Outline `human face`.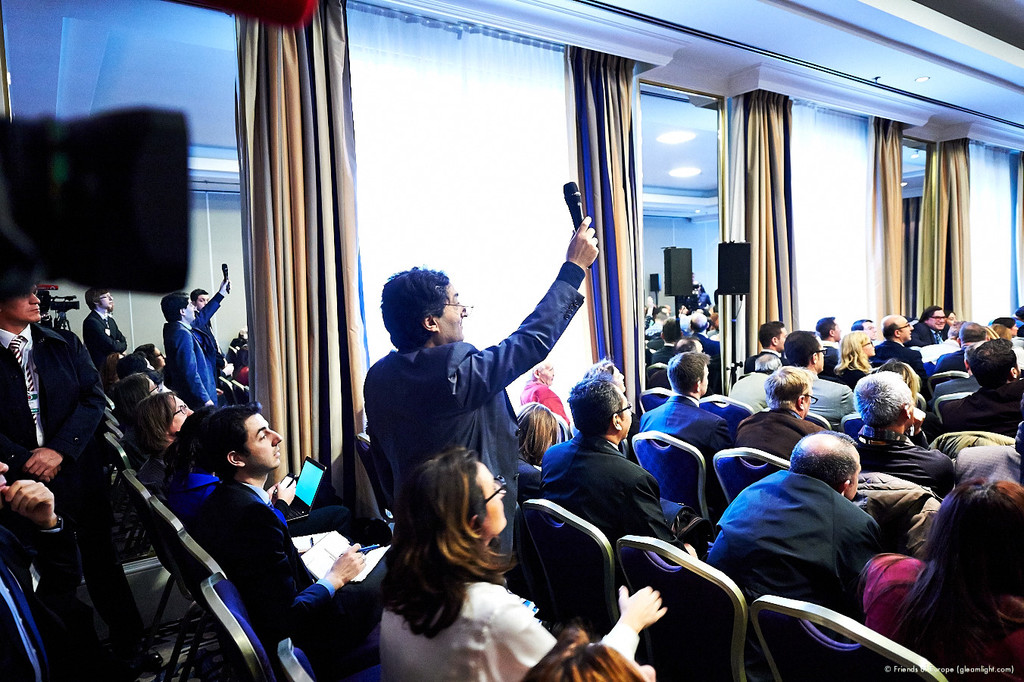
Outline: pyautogui.locateOnScreen(243, 411, 296, 472).
